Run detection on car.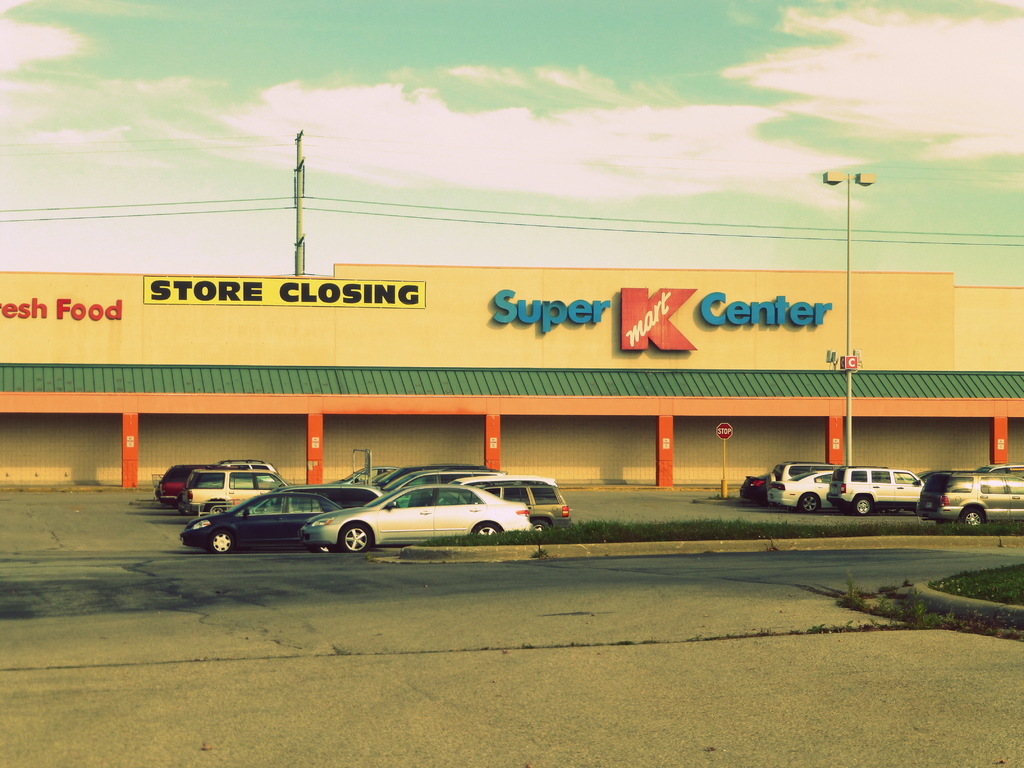
Result: x1=367 y1=465 x2=407 y2=487.
